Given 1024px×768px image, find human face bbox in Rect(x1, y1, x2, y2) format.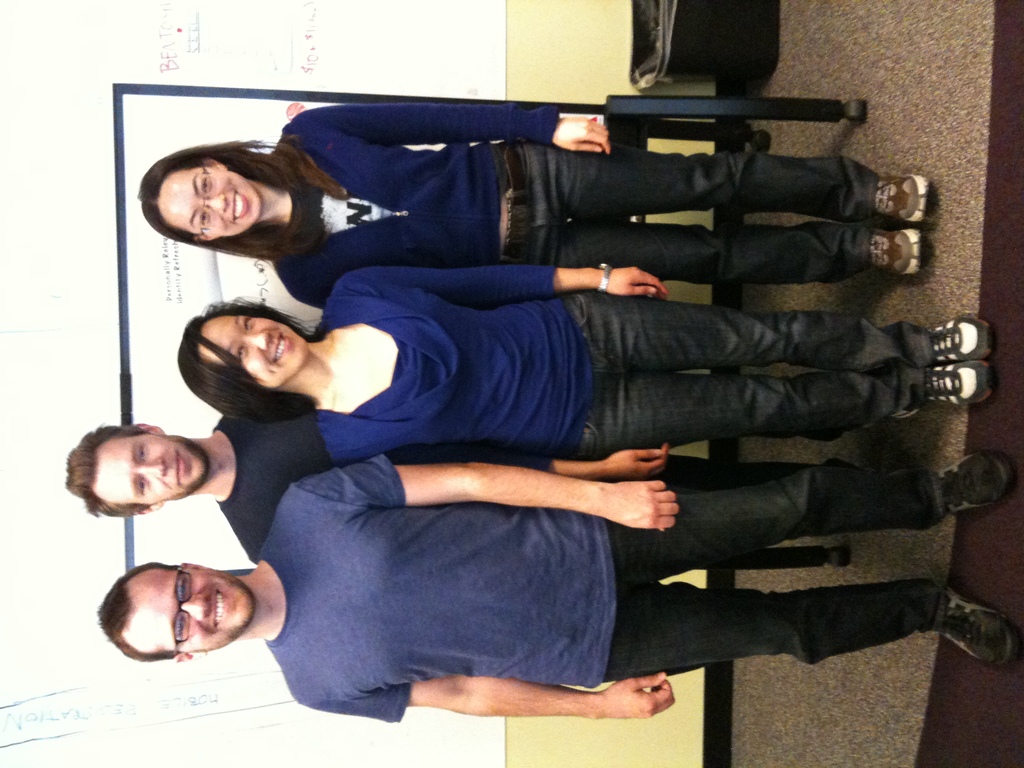
Rect(97, 437, 205, 504).
